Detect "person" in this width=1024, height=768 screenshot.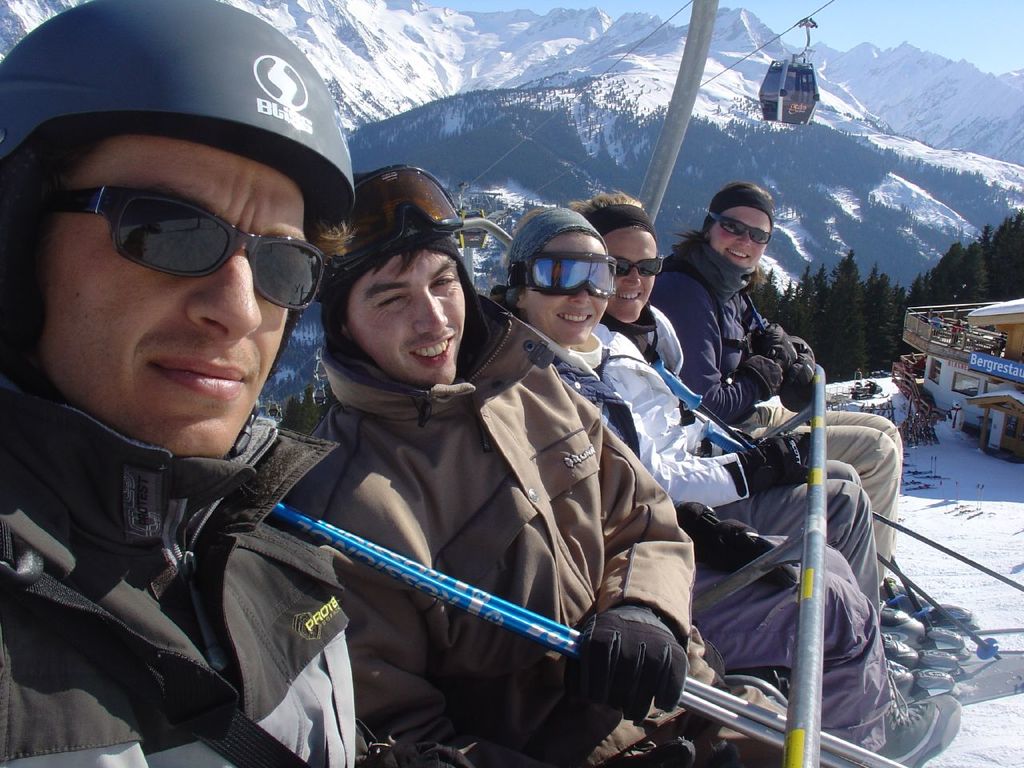
Detection: [251,170,624,767].
